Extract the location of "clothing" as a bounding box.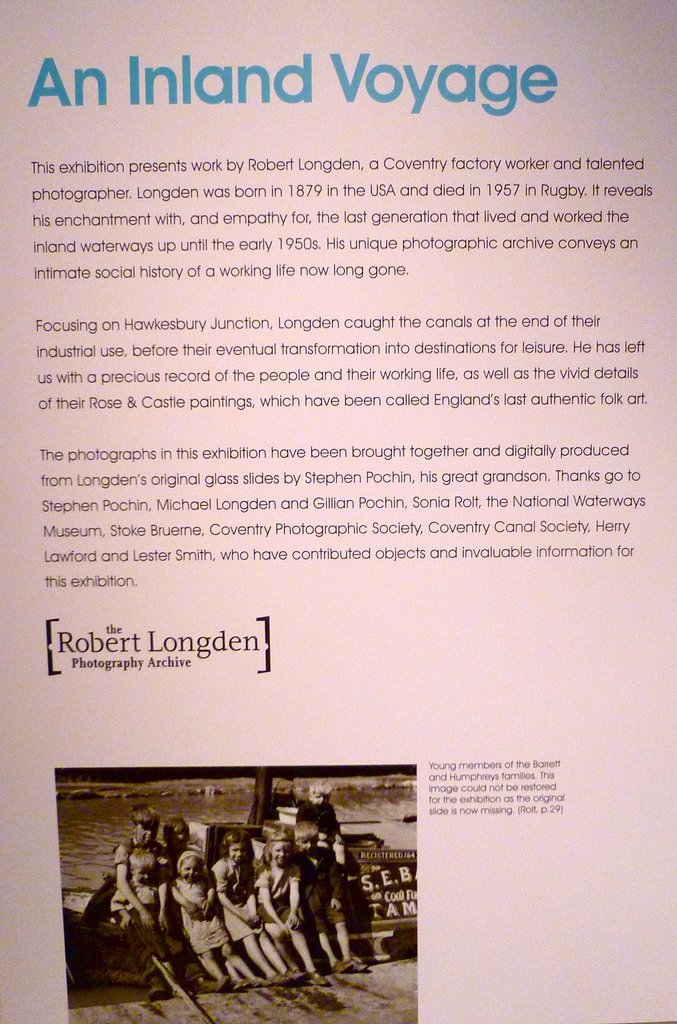
select_region(105, 834, 170, 984).
